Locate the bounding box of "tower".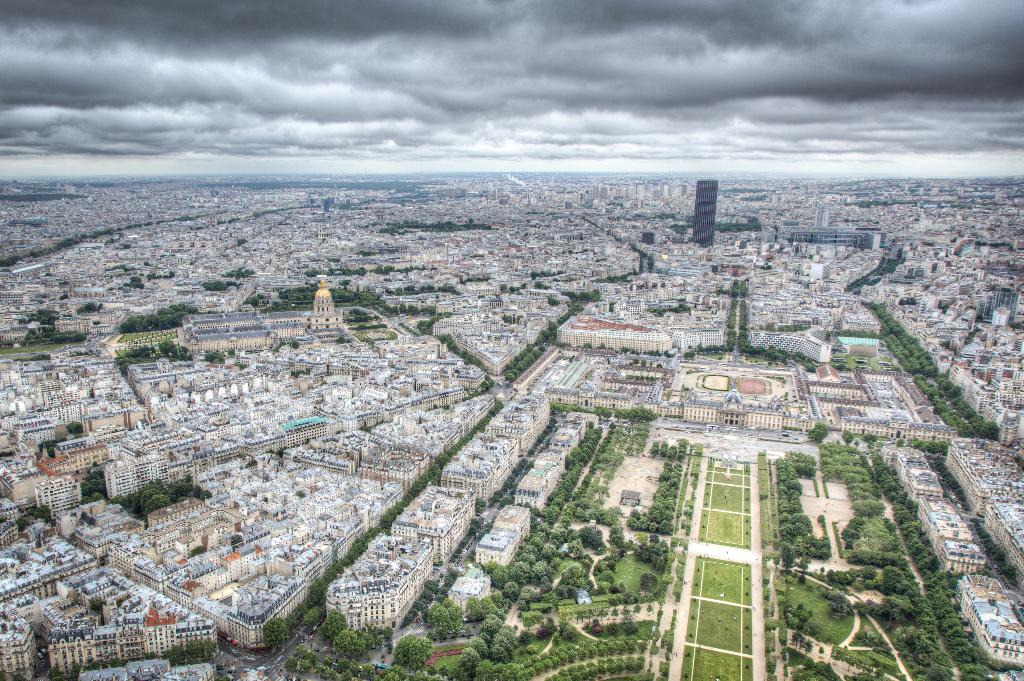
Bounding box: box=[305, 275, 330, 318].
